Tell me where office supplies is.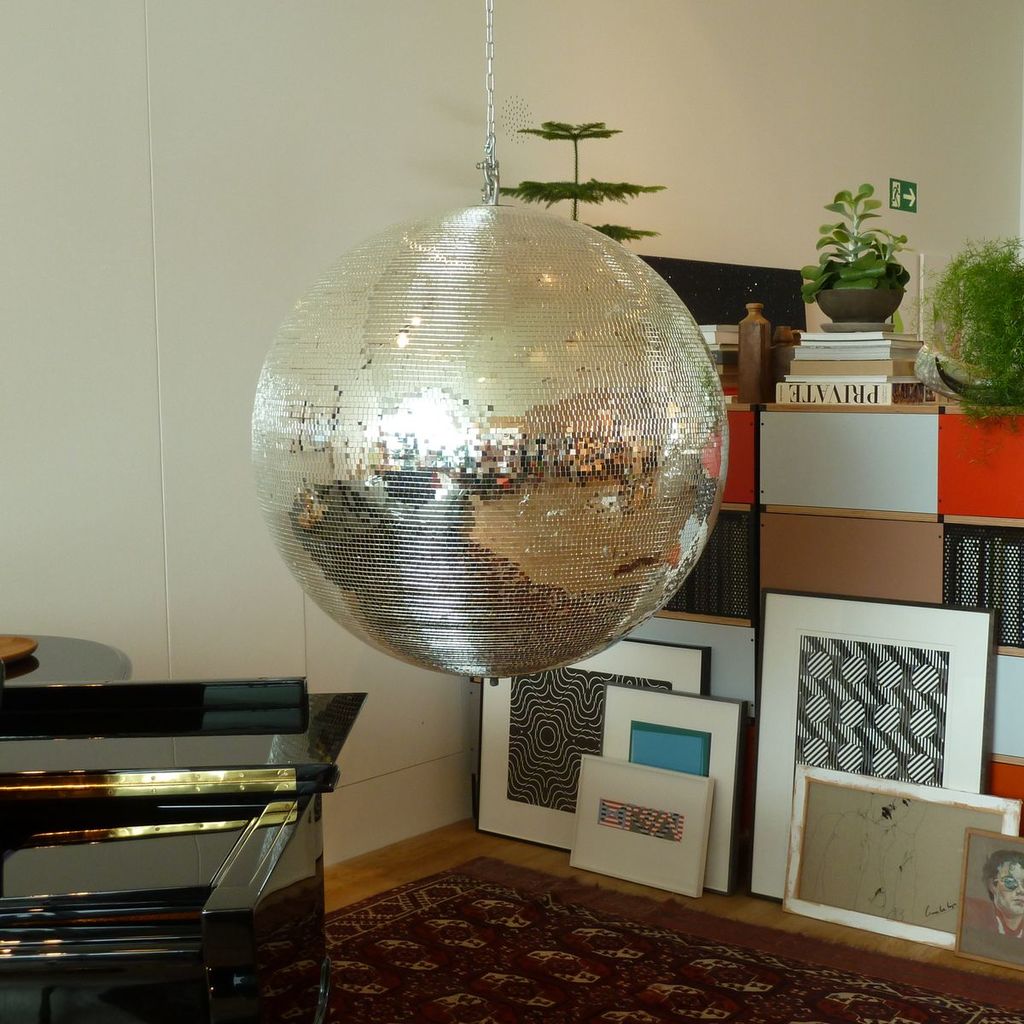
office supplies is at 559,753,716,895.
